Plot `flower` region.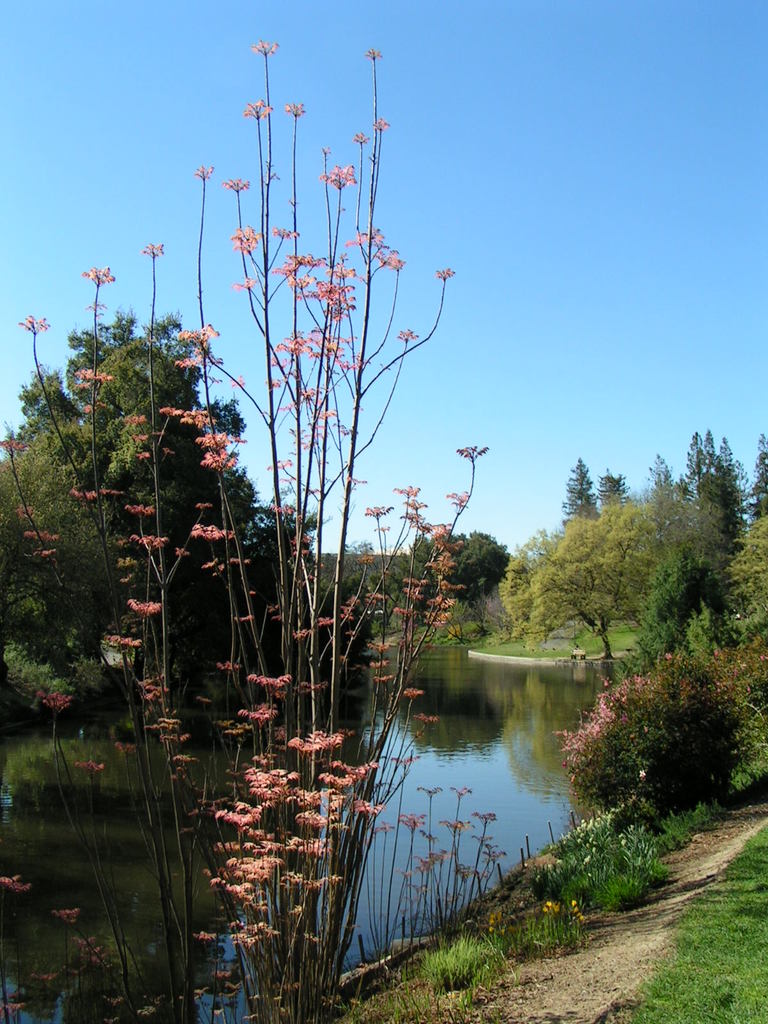
Plotted at select_region(229, 223, 269, 255).
